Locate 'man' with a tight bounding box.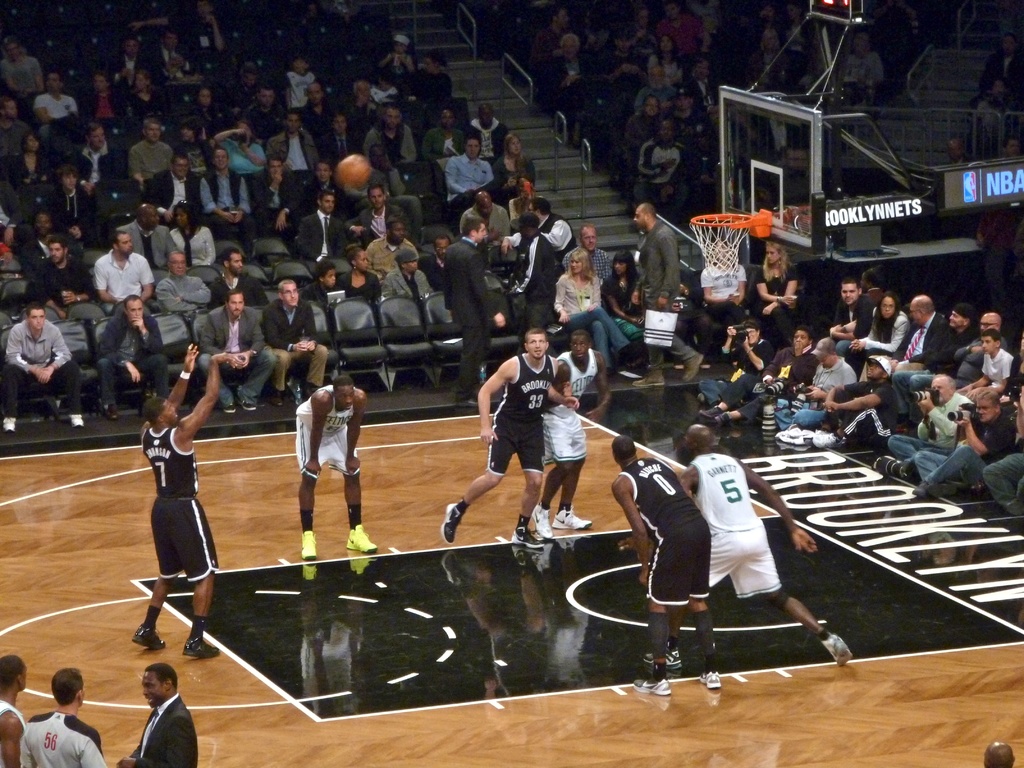
947 137 972 166.
